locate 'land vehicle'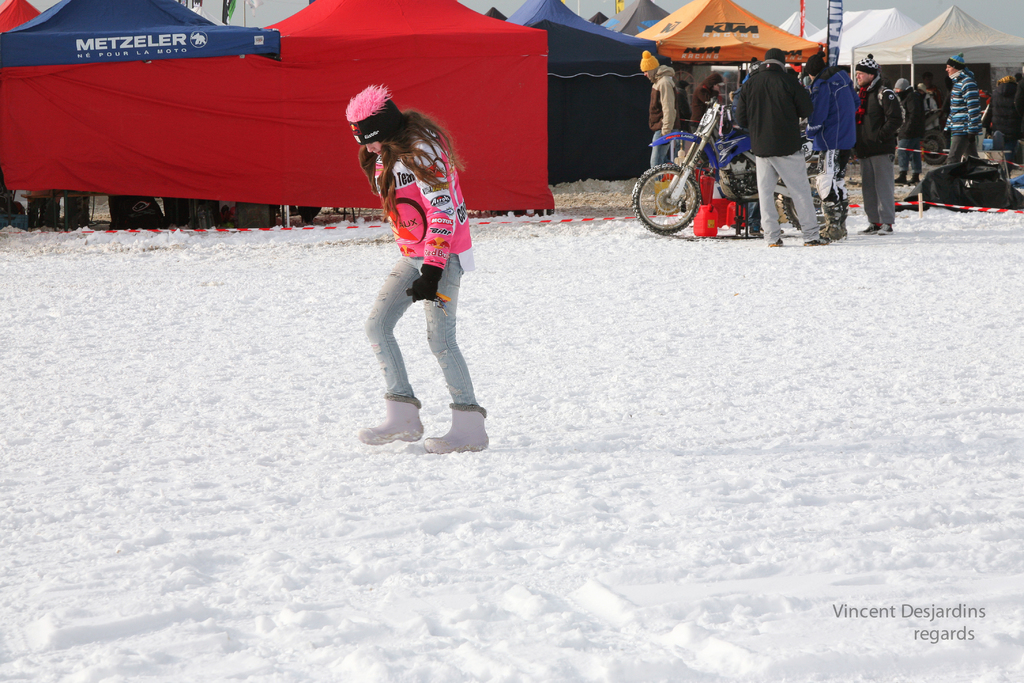
<region>634, 103, 852, 232</region>
